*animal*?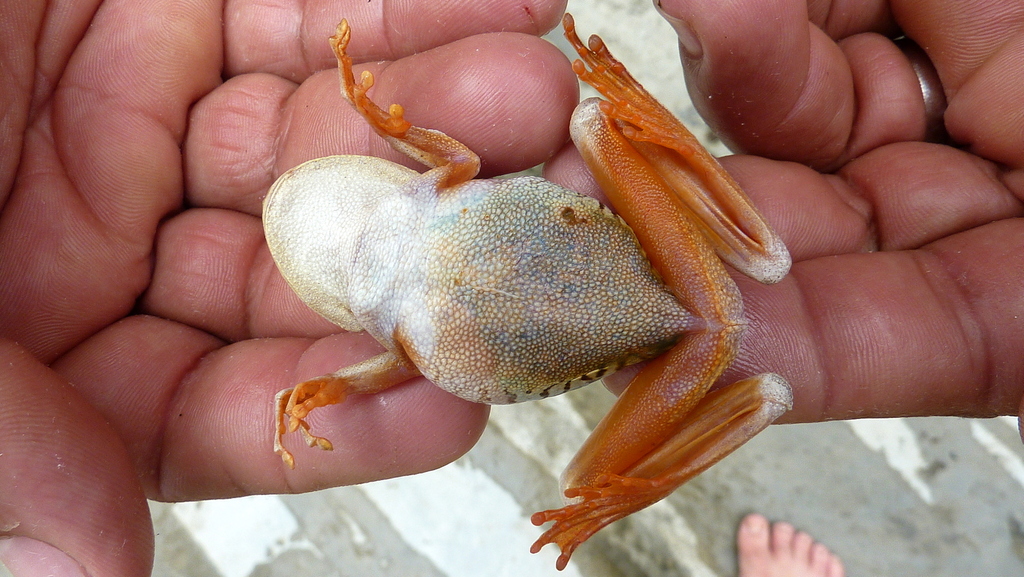
[left=261, top=16, right=797, bottom=576]
